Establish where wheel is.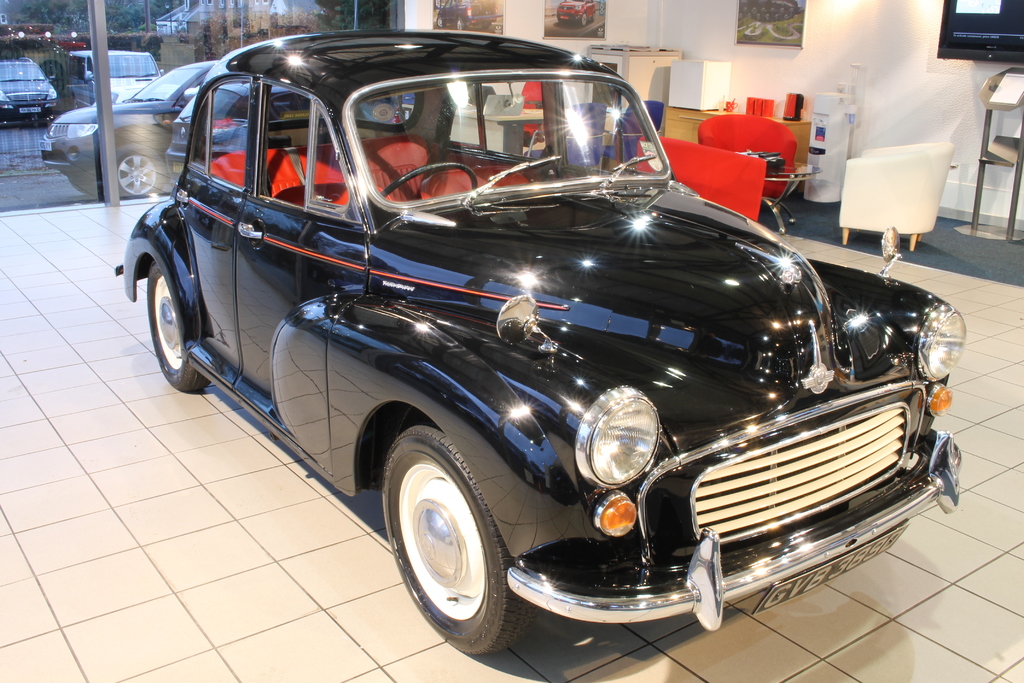
Established at crop(113, 143, 168, 194).
